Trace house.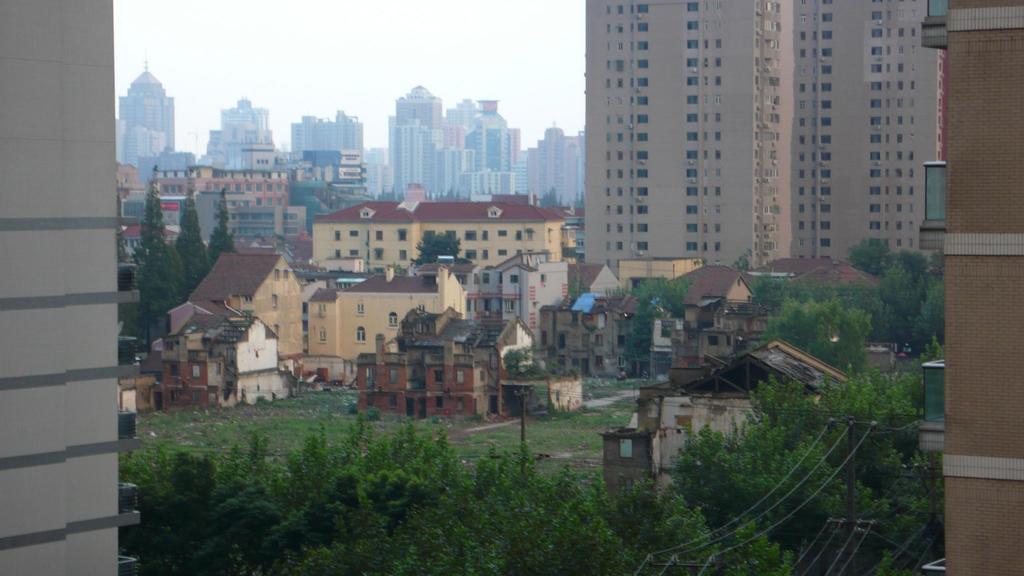
Traced to l=598, t=335, r=855, b=508.
